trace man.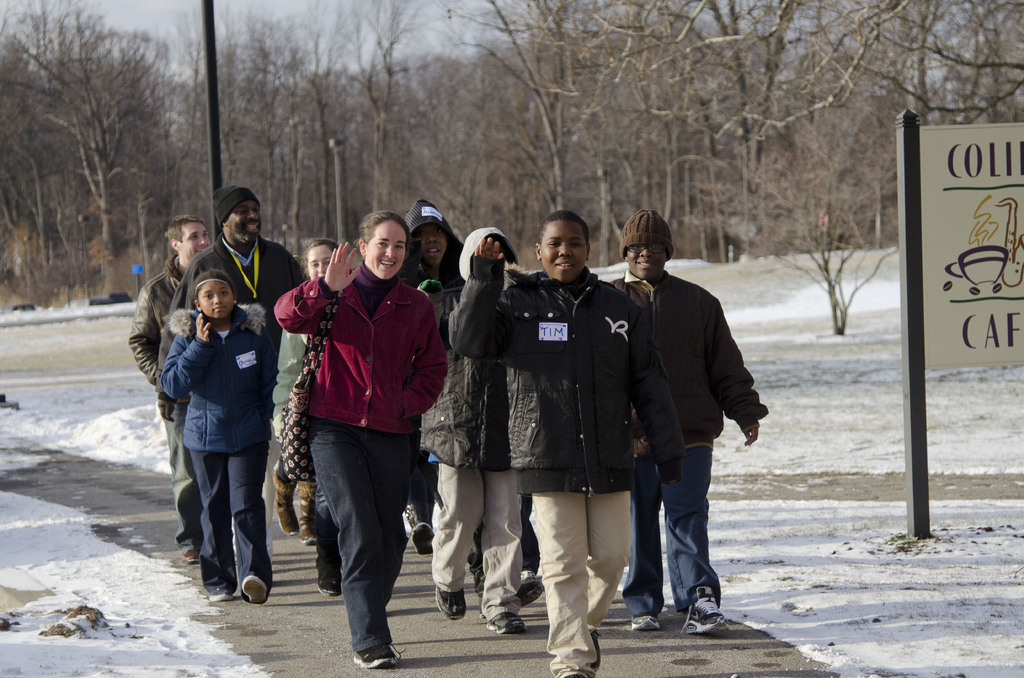
Traced to l=592, t=216, r=752, b=660.
